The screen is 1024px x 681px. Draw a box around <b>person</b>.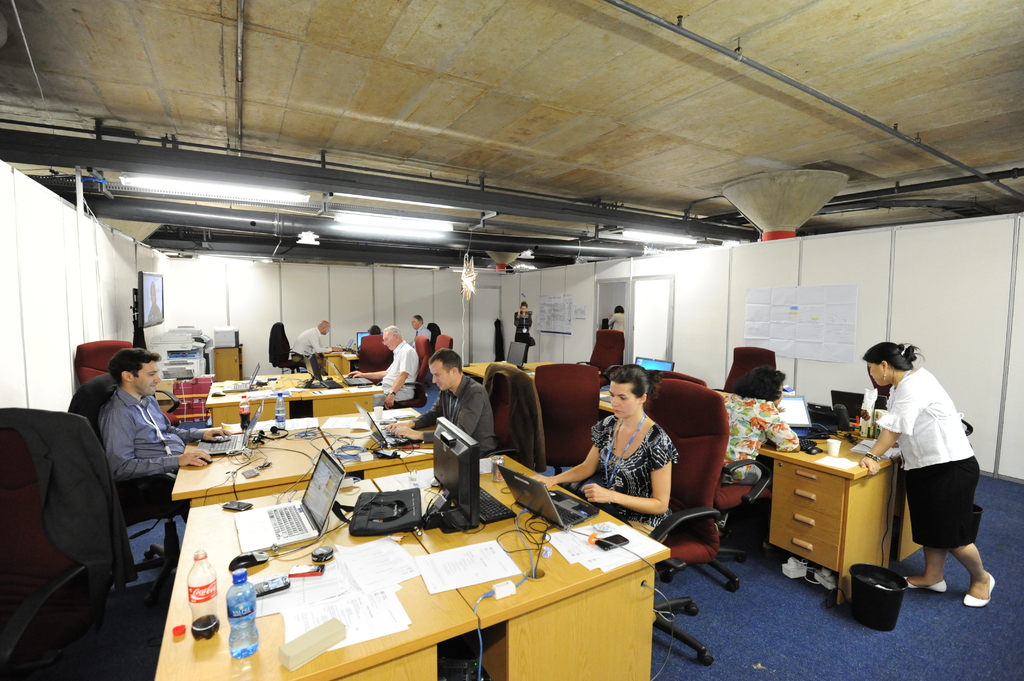
{"left": 607, "top": 303, "right": 628, "bottom": 342}.
